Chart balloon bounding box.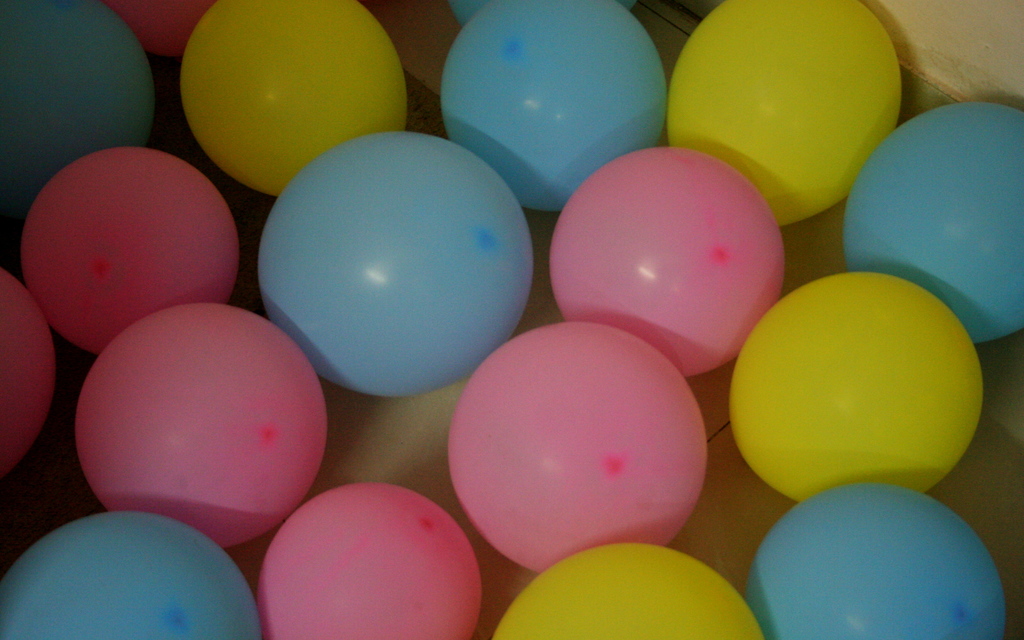
Charted: (260,128,534,401).
